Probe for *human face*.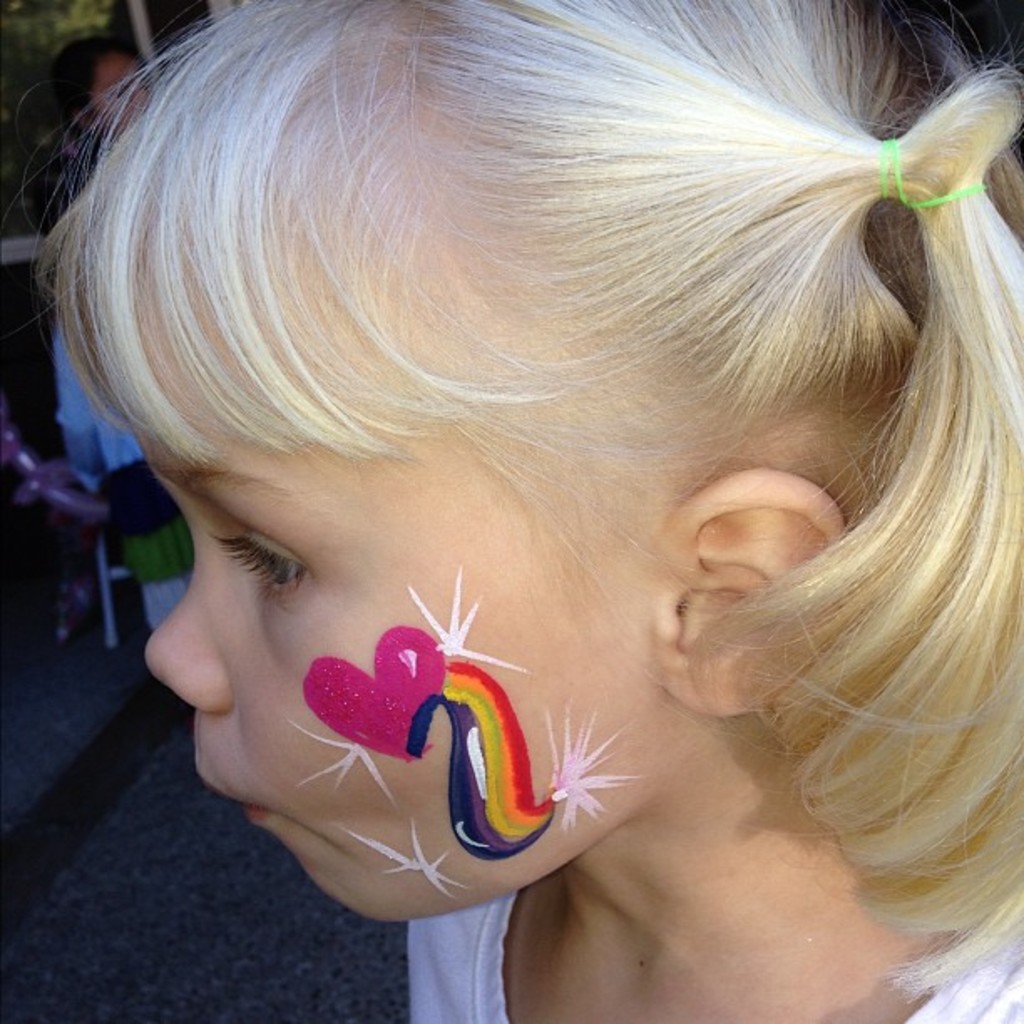
Probe result: bbox=[89, 50, 147, 134].
